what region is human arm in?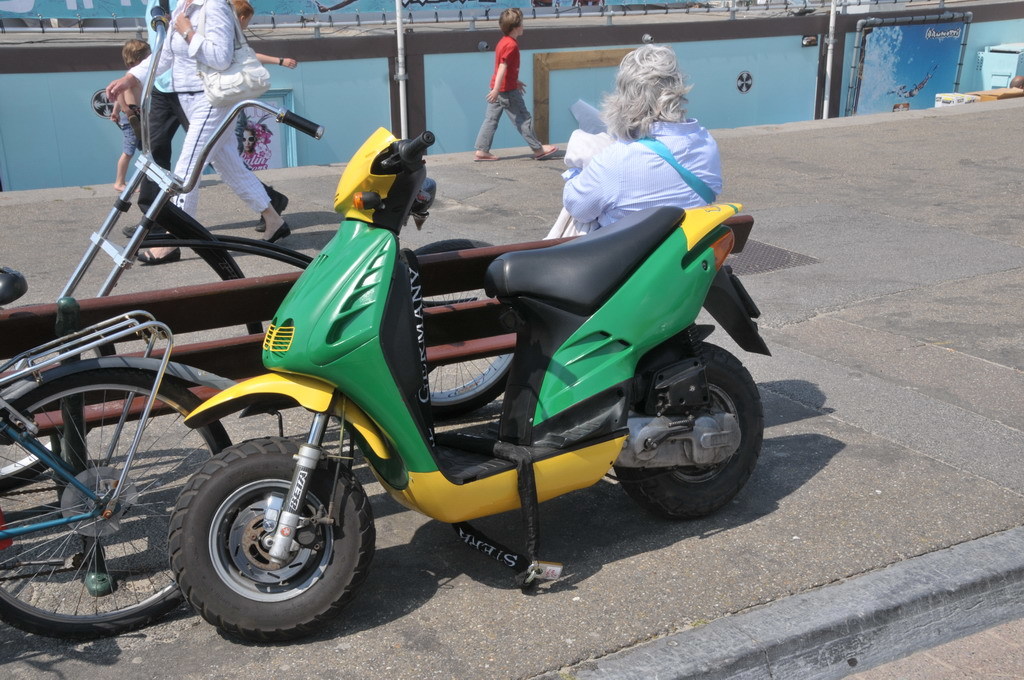
114/92/124/123.
